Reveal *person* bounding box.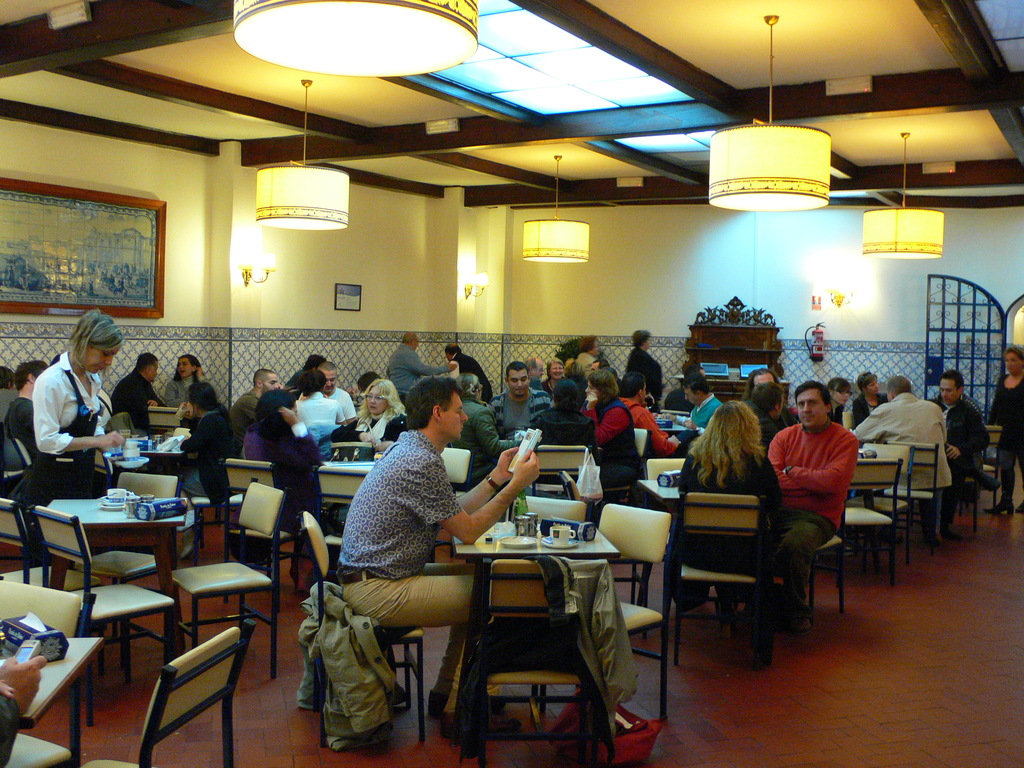
Revealed: {"left": 536, "top": 379, "right": 590, "bottom": 449}.
